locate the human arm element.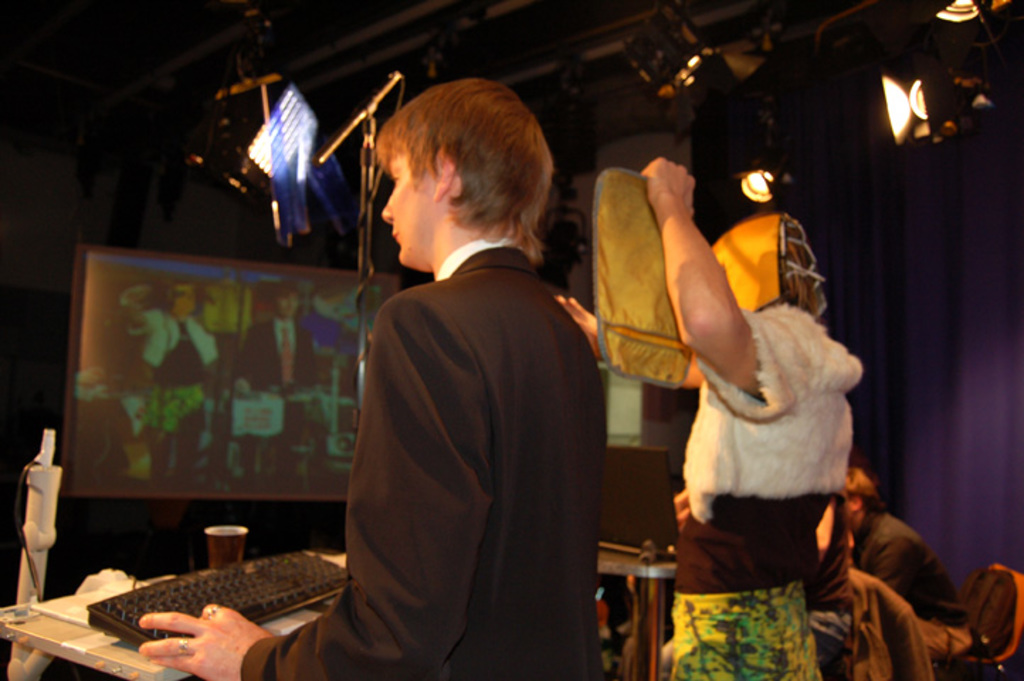
Element bbox: [left=634, top=173, right=784, bottom=417].
